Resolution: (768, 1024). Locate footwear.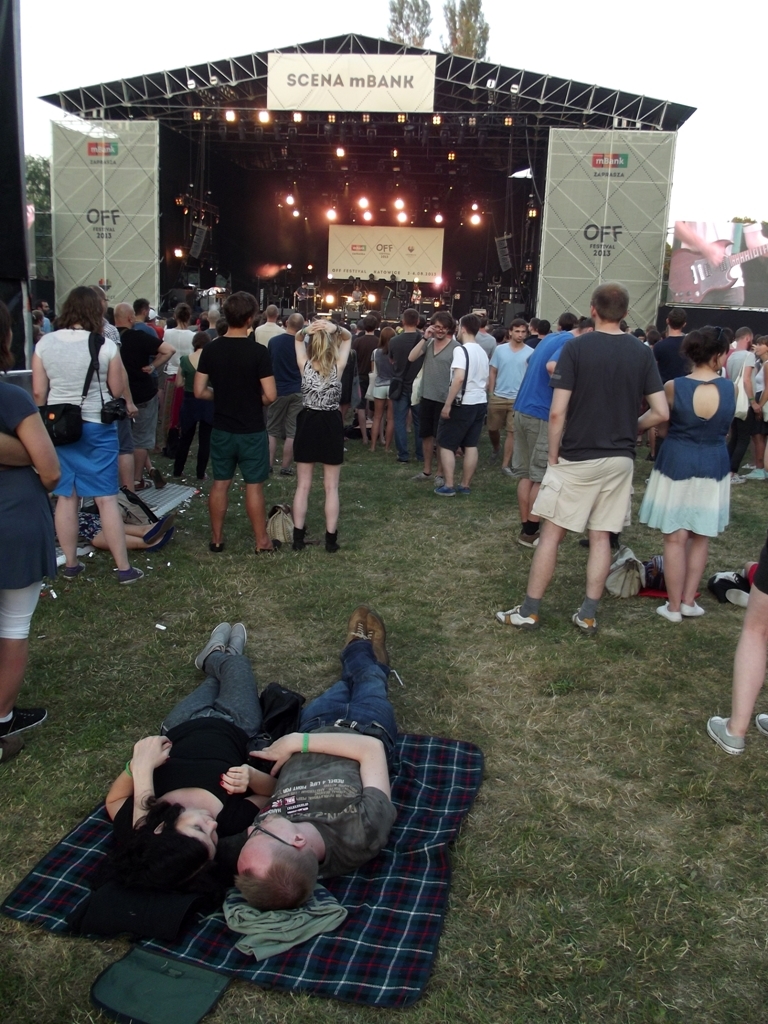
locate(192, 620, 233, 669).
